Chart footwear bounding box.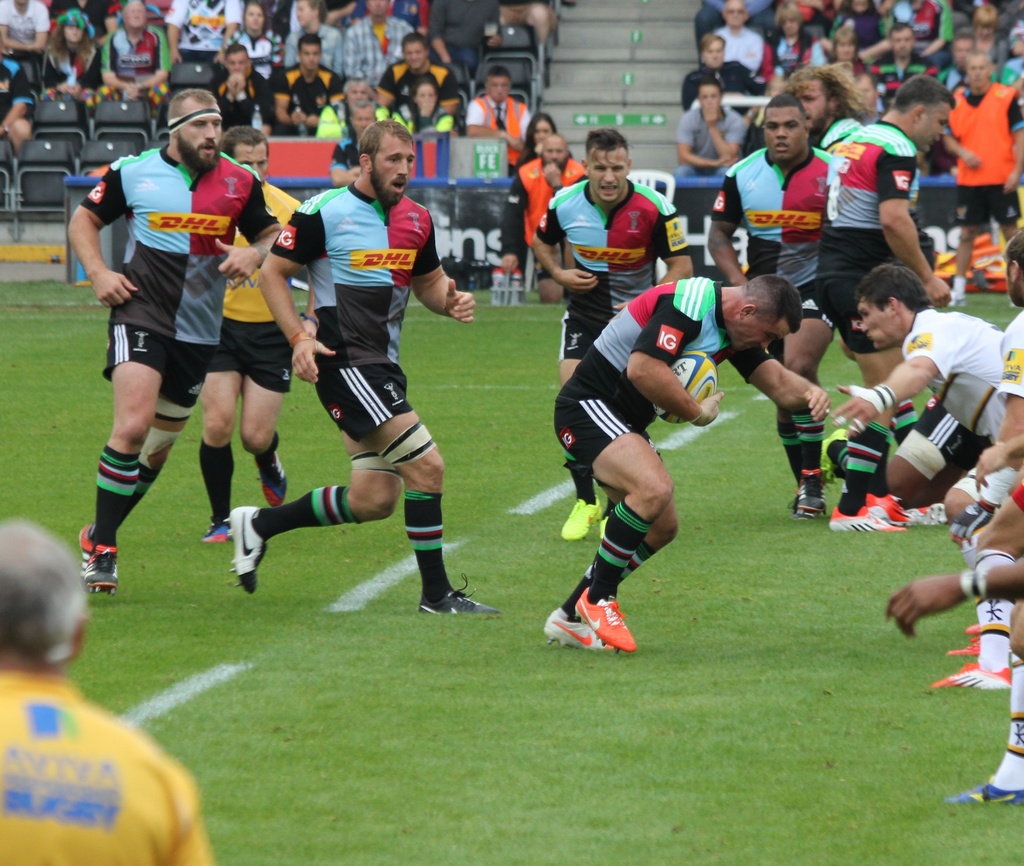
Charted: rect(255, 450, 291, 506).
